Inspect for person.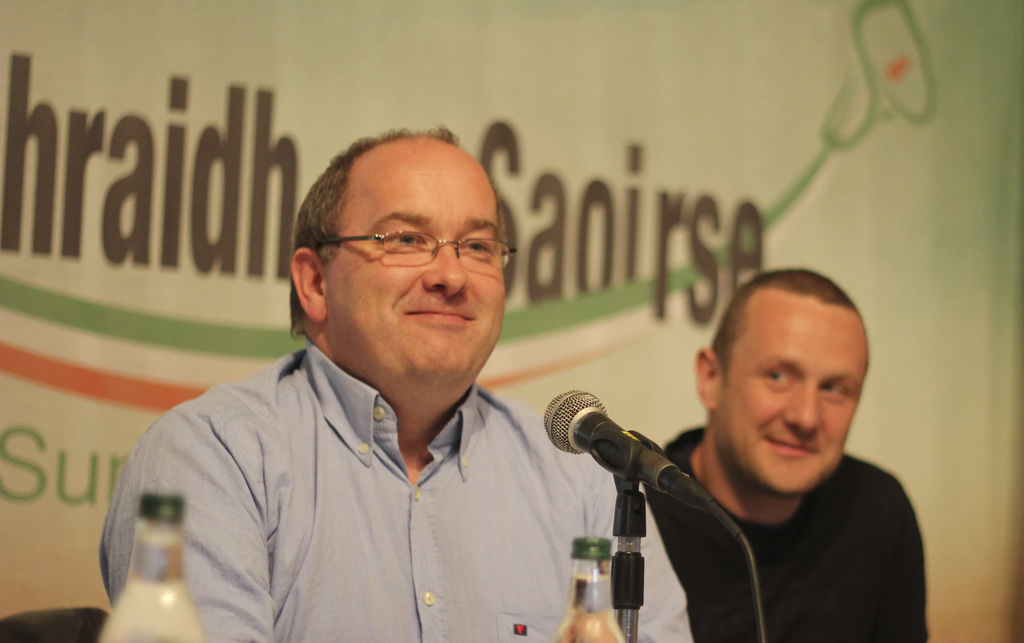
Inspection: BBox(554, 253, 956, 642).
